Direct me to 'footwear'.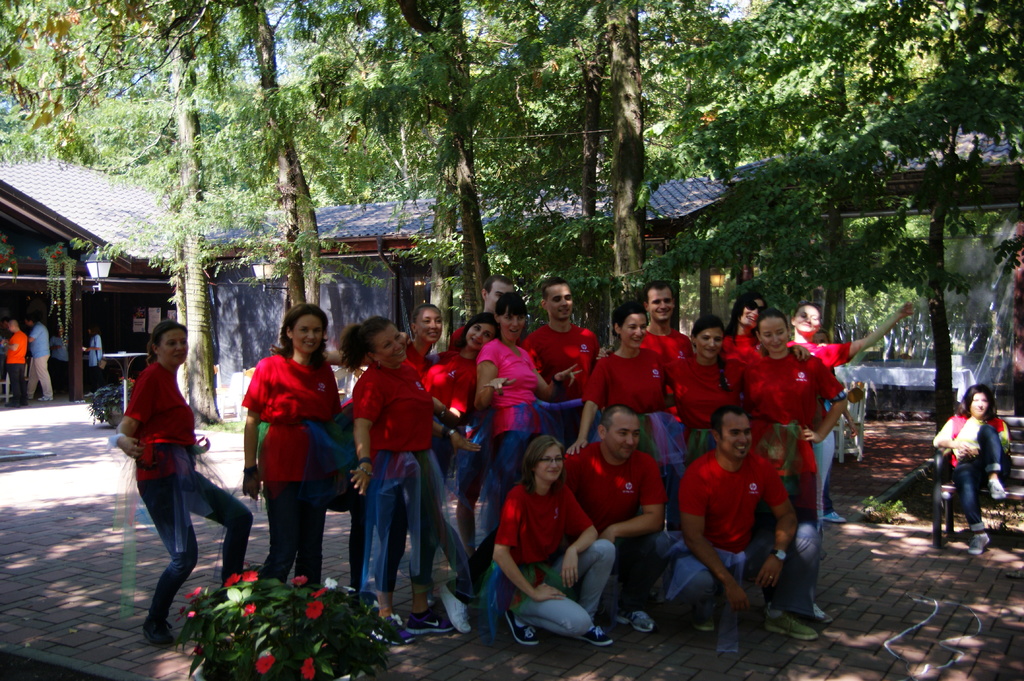
Direction: [138,538,198,640].
